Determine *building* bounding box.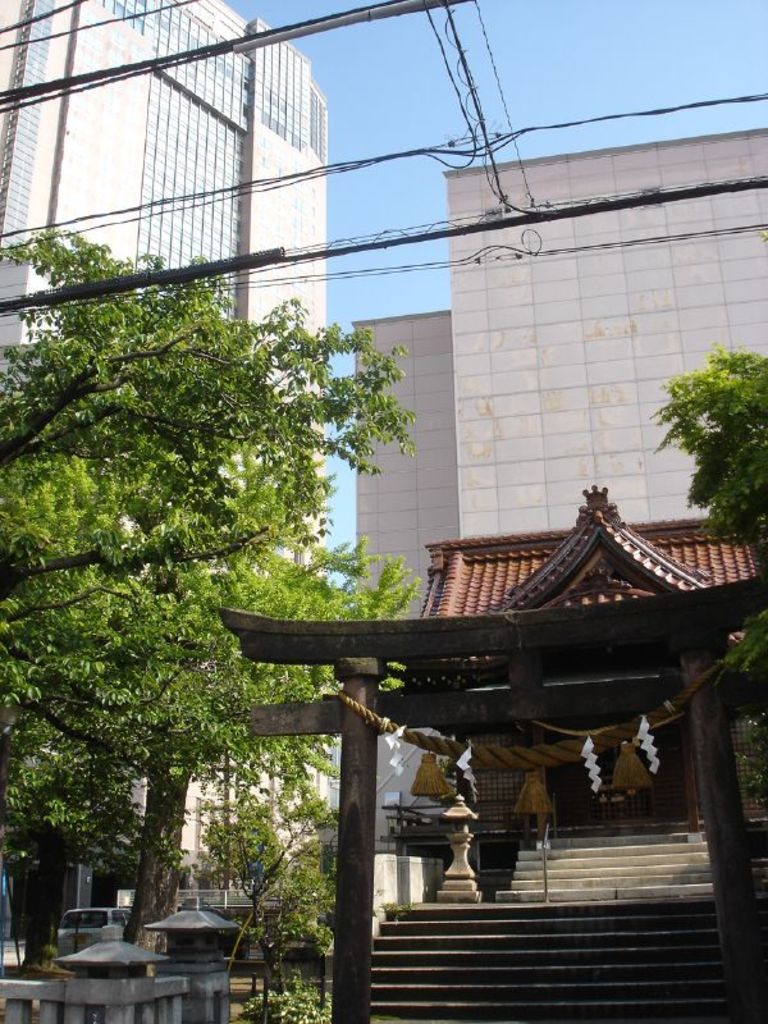
Determined: Rect(0, 0, 325, 941).
